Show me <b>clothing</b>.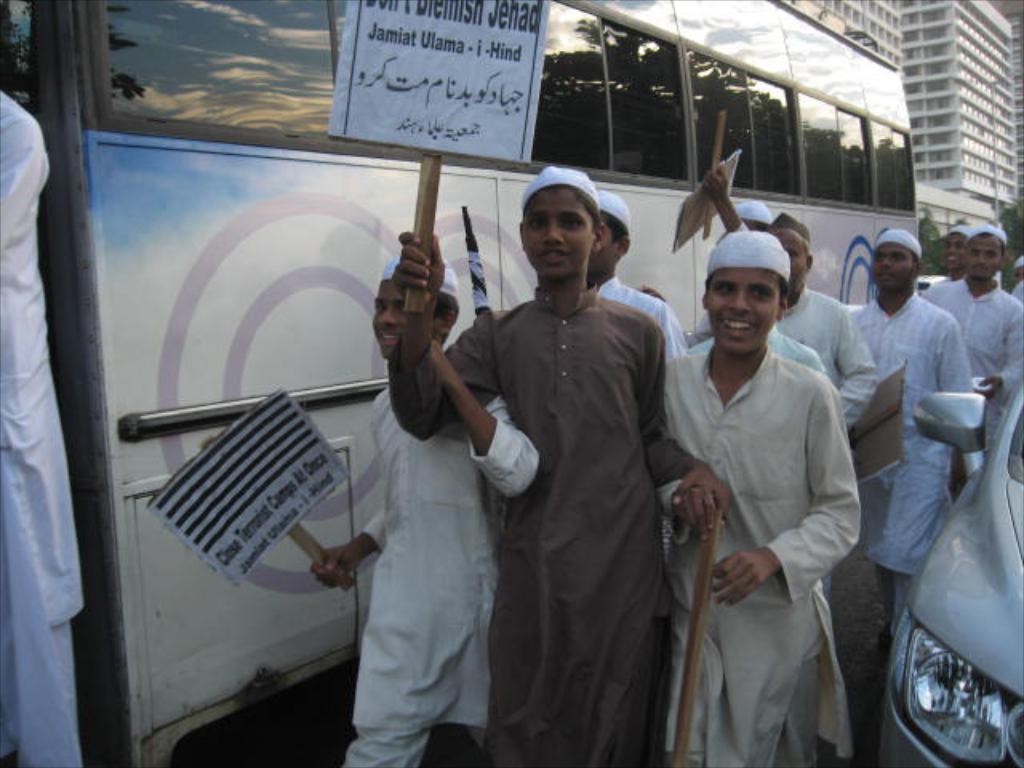
<b>clothing</b> is here: l=768, t=277, r=880, b=421.
